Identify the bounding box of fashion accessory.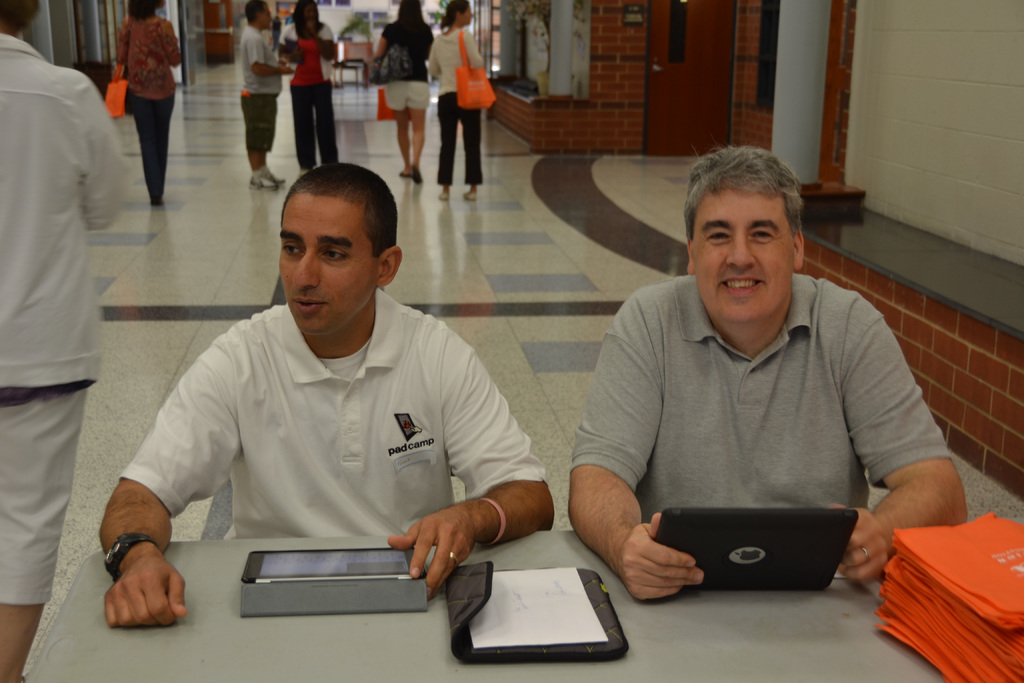
l=452, t=552, r=462, b=568.
